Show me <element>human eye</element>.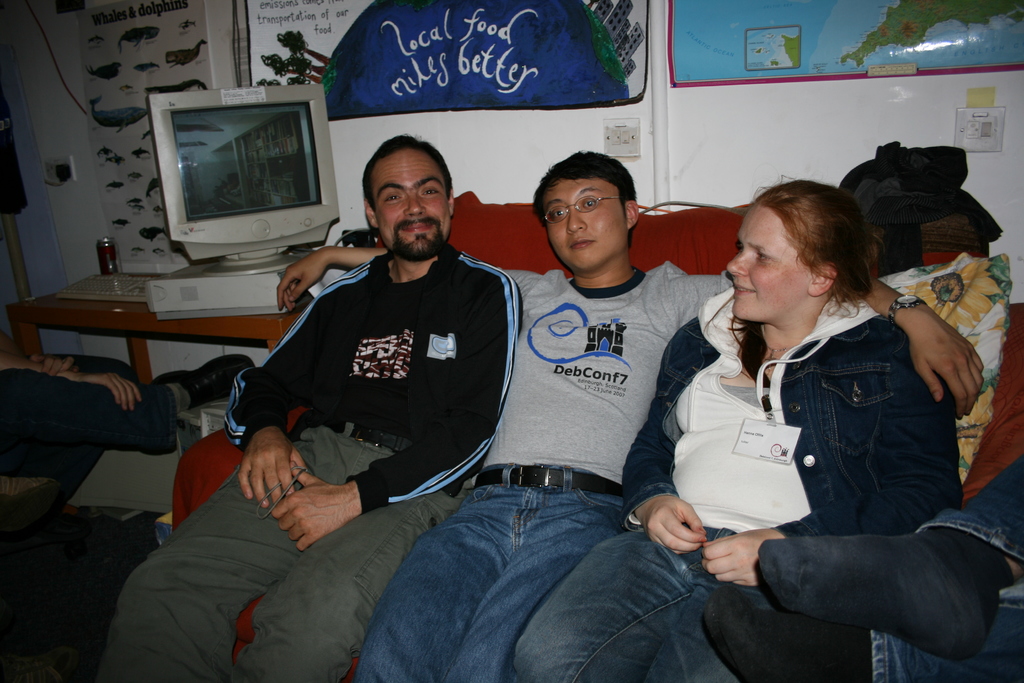
<element>human eye</element> is here: BBox(552, 209, 566, 221).
